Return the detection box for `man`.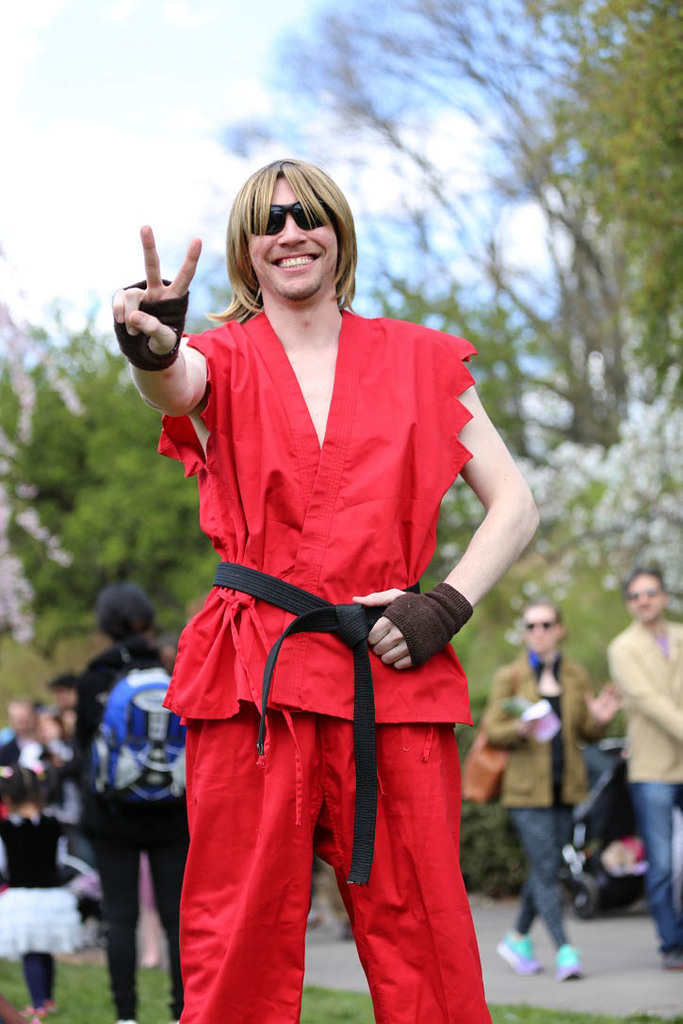
42:678:83:710.
